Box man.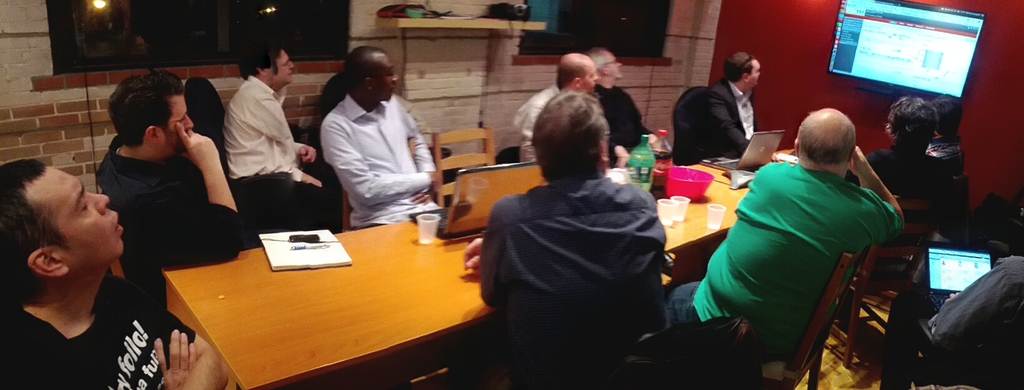
324/50/448/225.
